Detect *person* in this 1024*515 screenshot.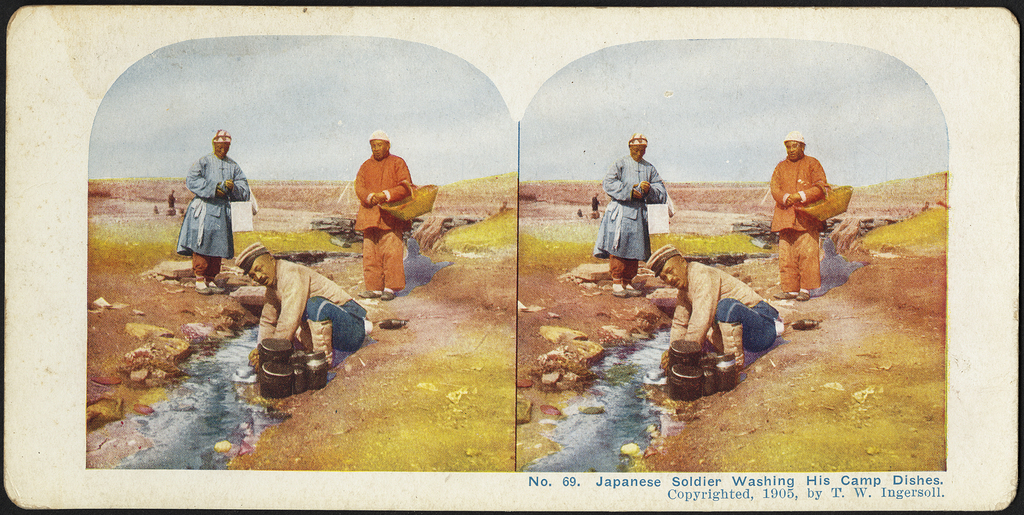
Detection: box=[769, 131, 837, 309].
